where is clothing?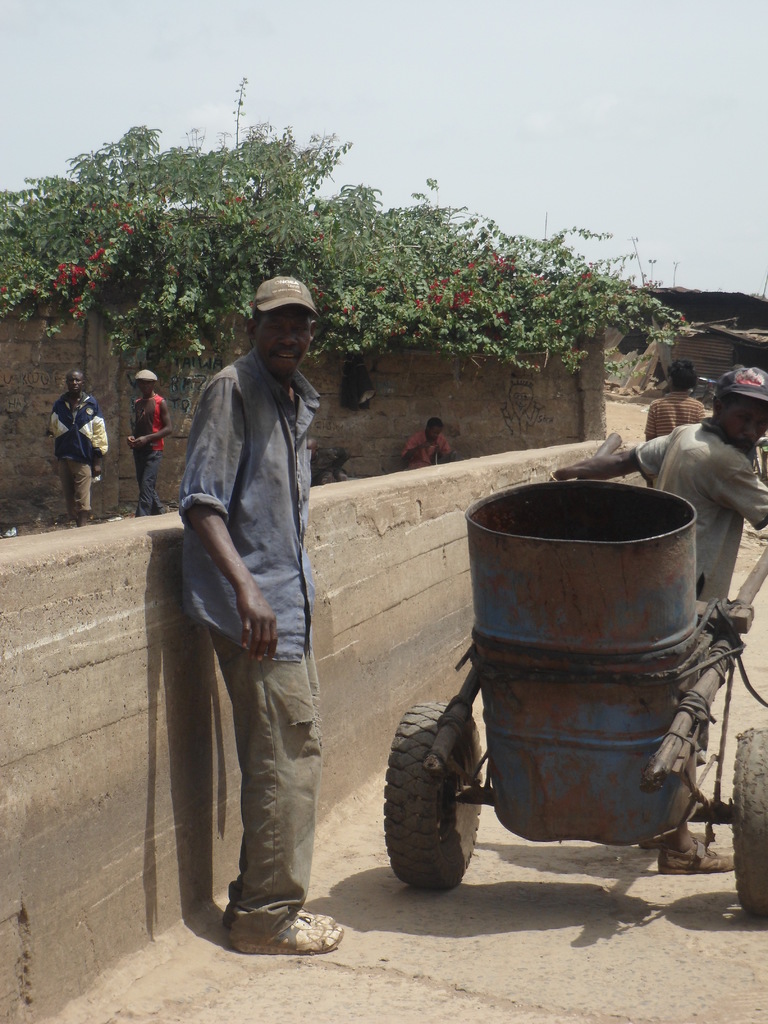
636 424 767 600.
